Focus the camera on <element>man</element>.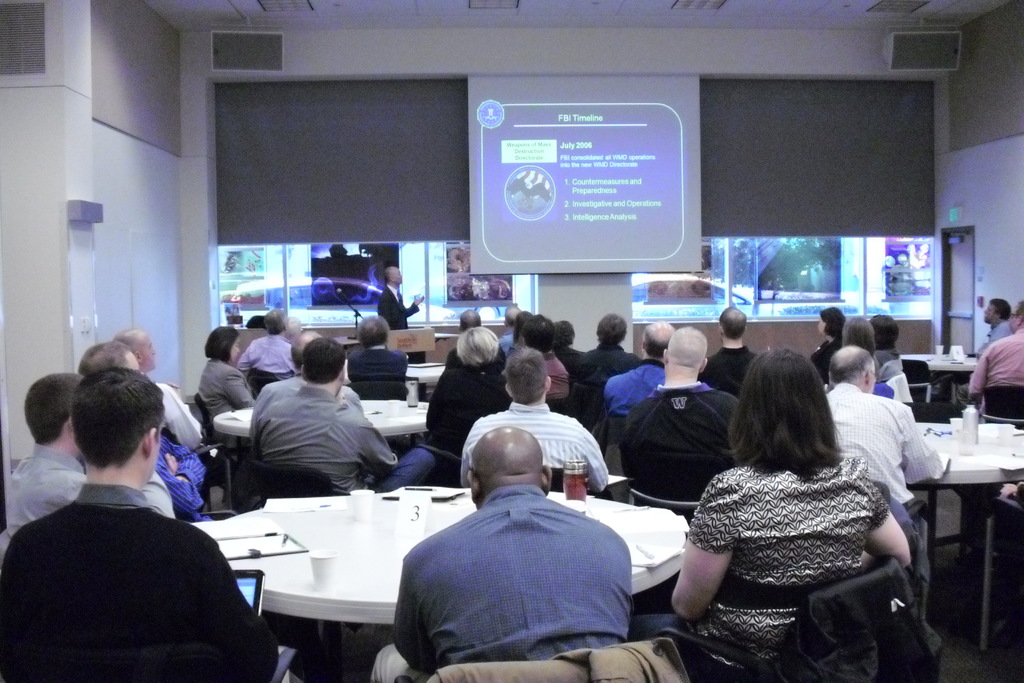
Focus region: rect(596, 309, 663, 422).
